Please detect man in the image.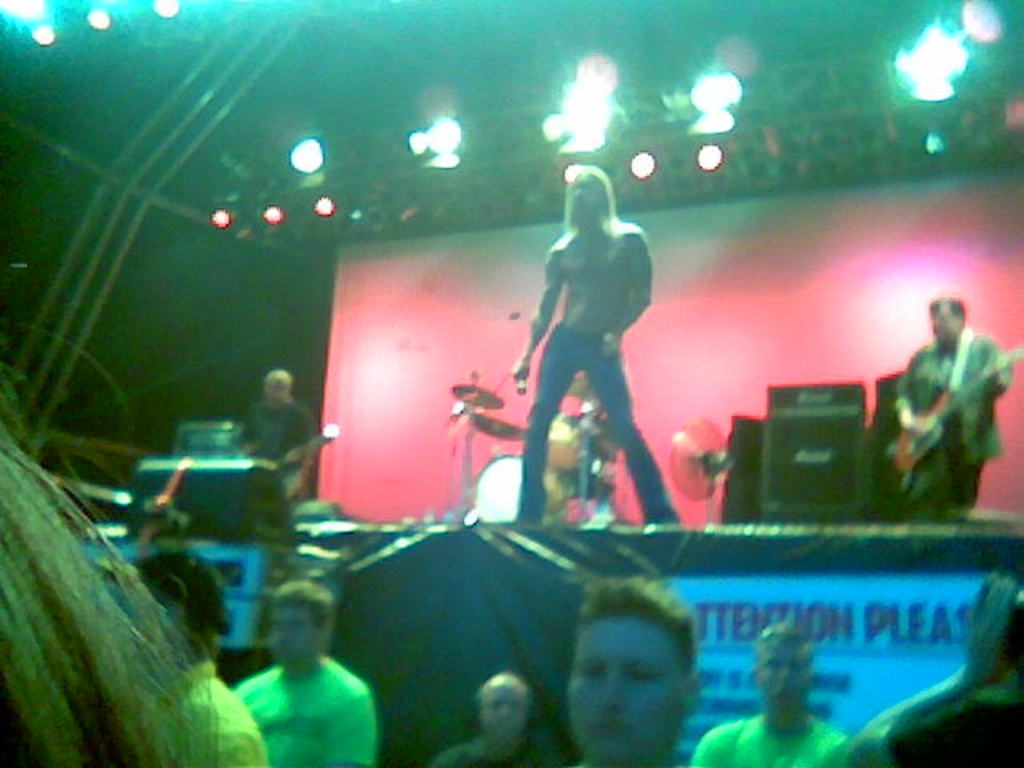
{"x1": 120, "y1": 546, "x2": 266, "y2": 766}.
